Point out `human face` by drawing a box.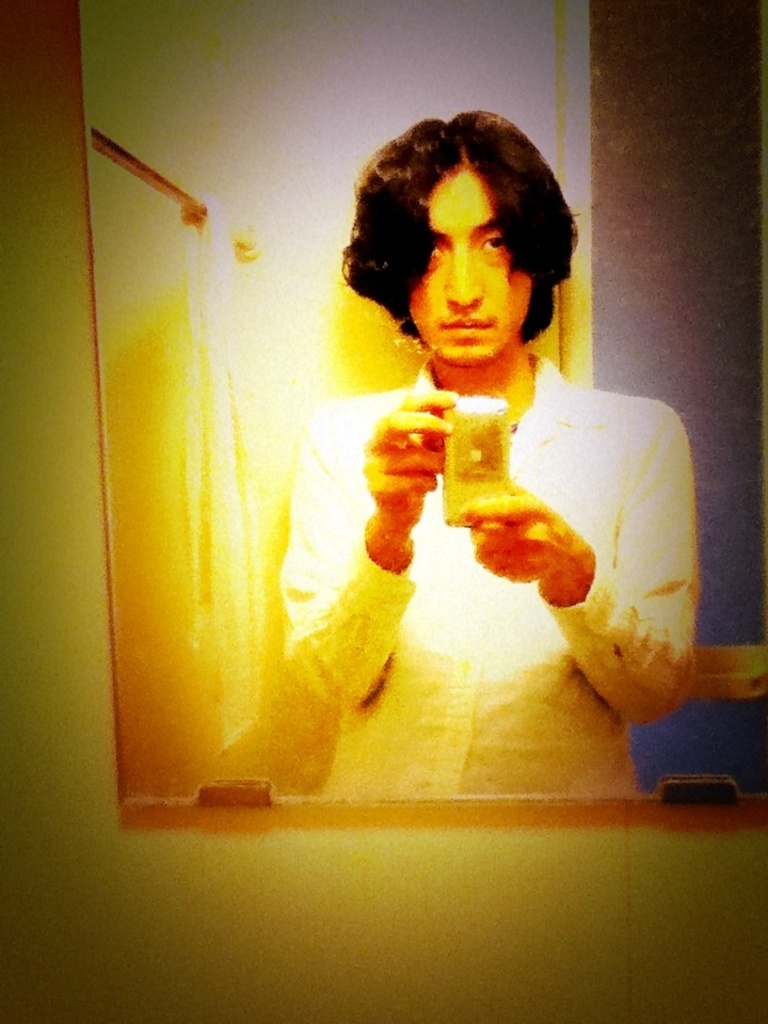
bbox=(405, 162, 537, 365).
